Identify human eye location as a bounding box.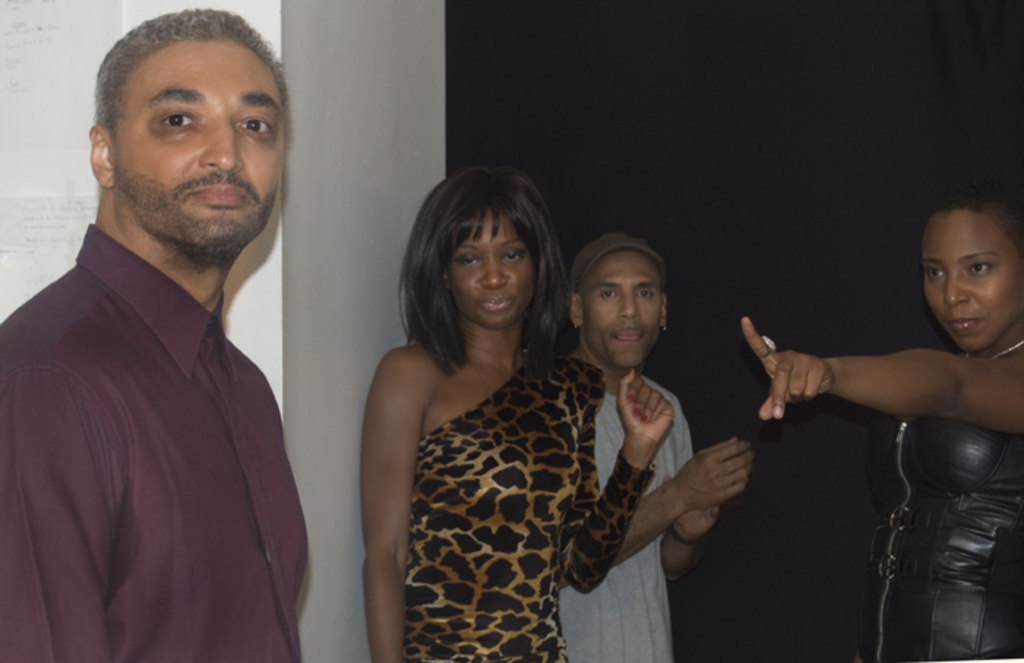
Rect(635, 284, 654, 301).
